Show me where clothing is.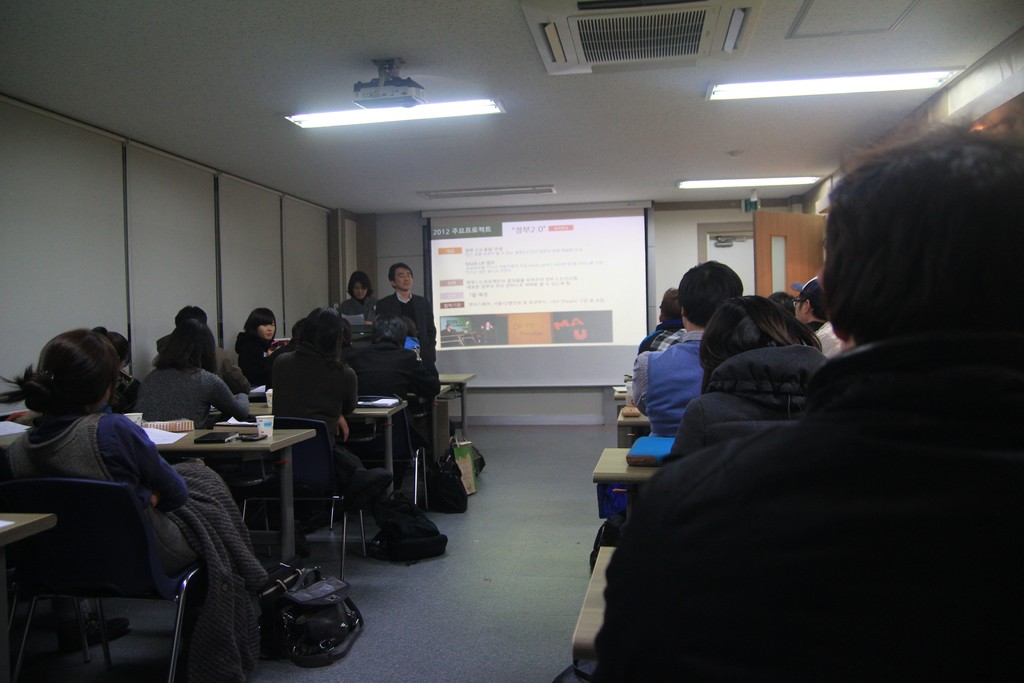
clothing is at crop(622, 283, 1020, 682).
